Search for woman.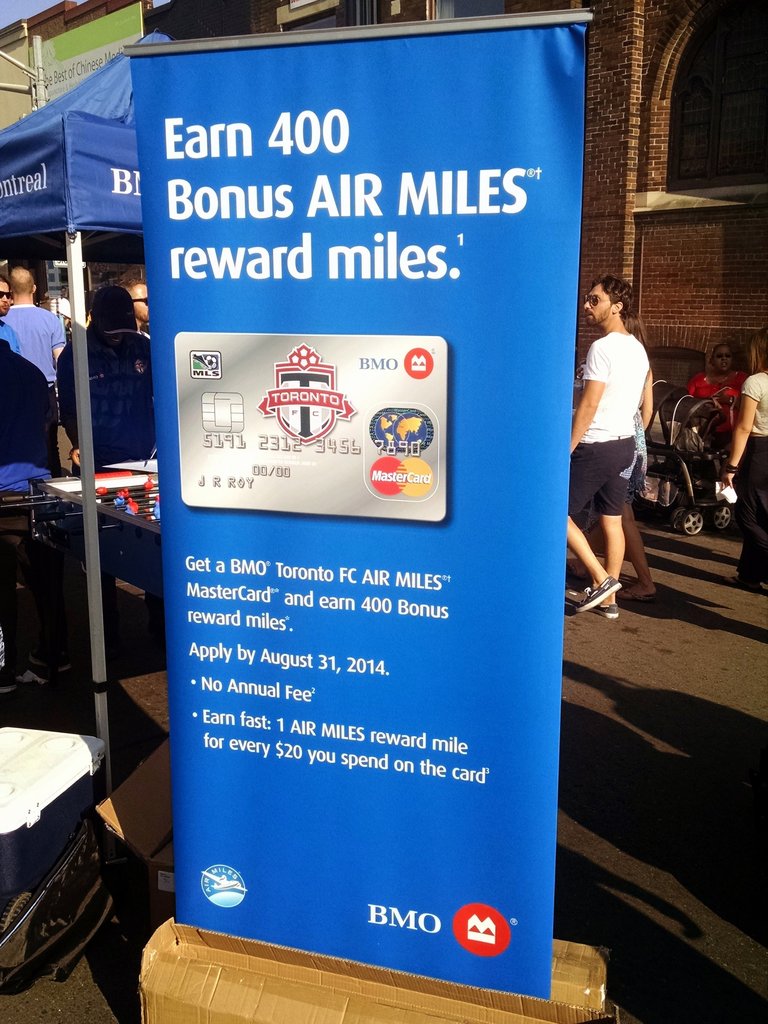
Found at [692,340,754,467].
